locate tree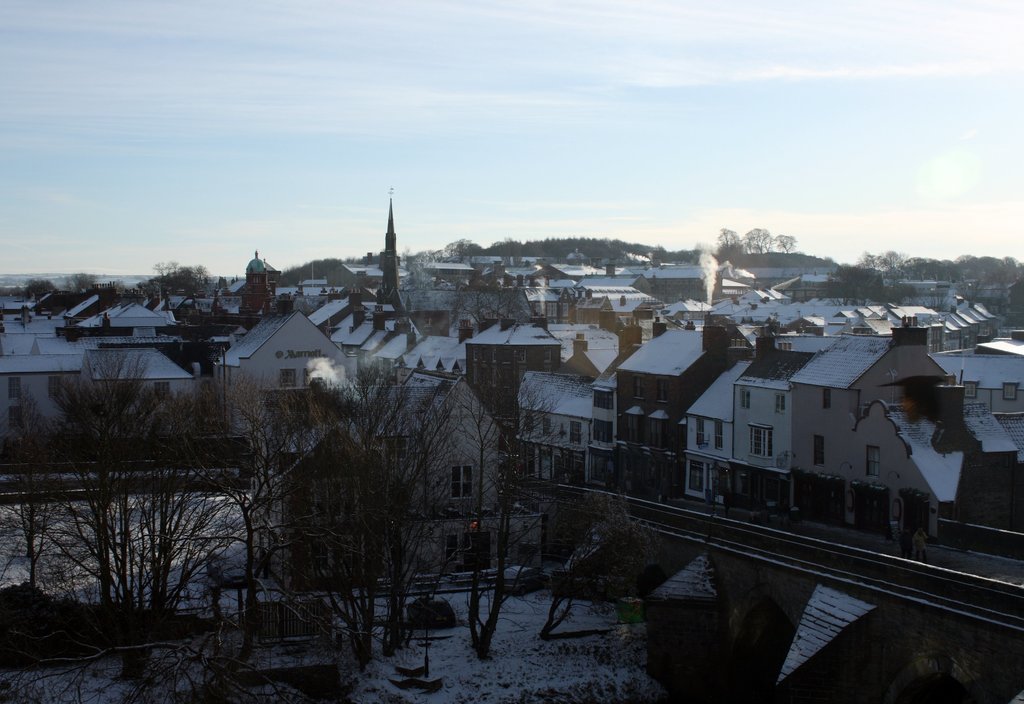
[957, 279, 986, 300]
